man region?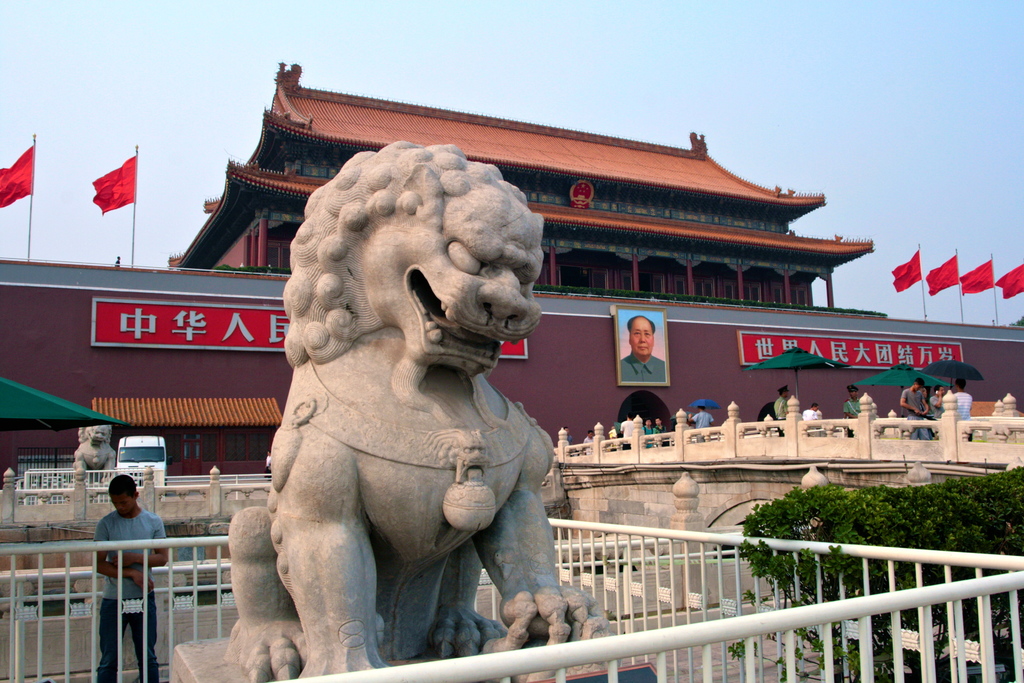
(561,425,576,448)
